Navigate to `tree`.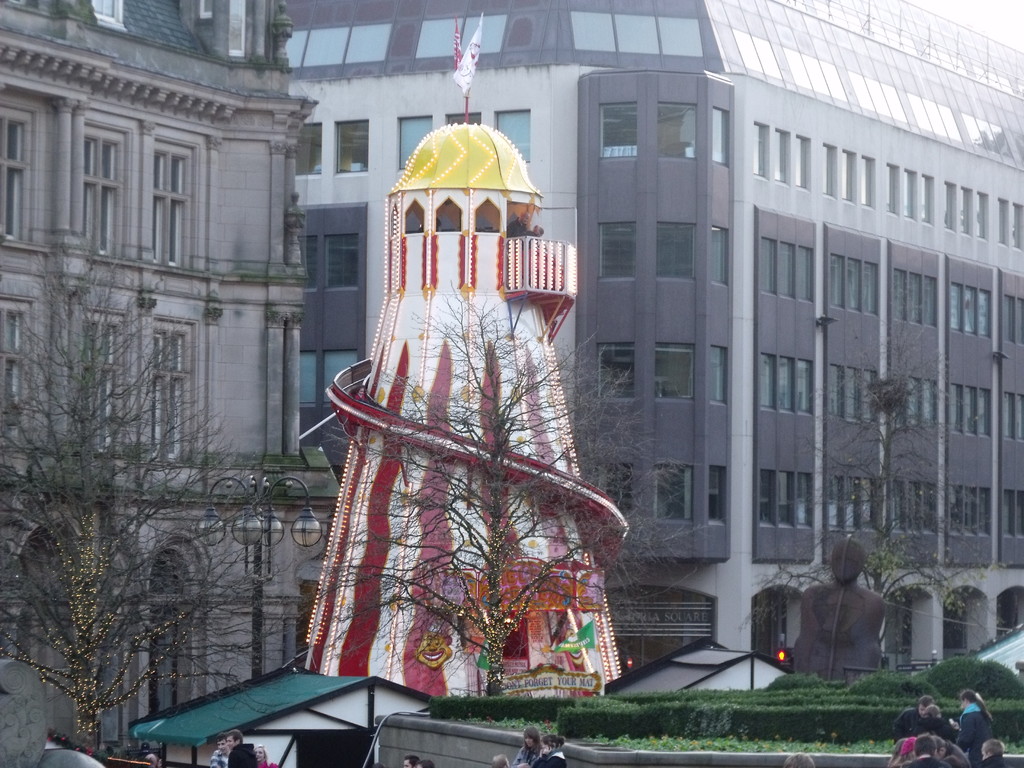
Navigation target: locate(319, 274, 710, 691).
